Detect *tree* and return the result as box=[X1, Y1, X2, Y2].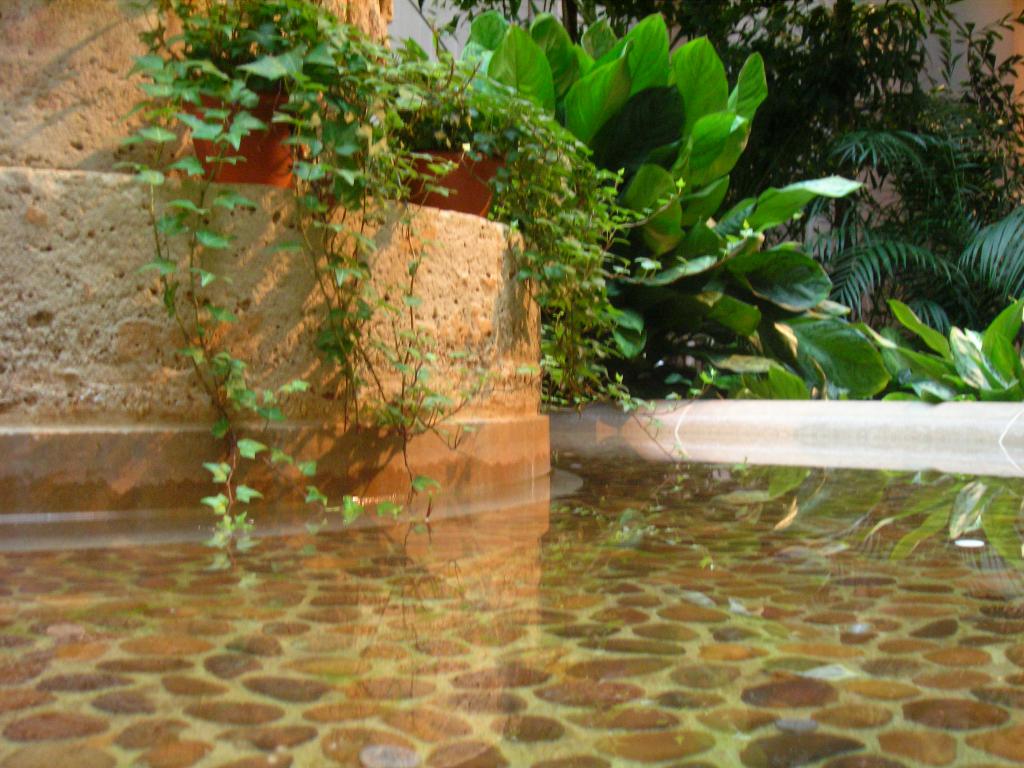
box=[127, 110, 588, 524].
